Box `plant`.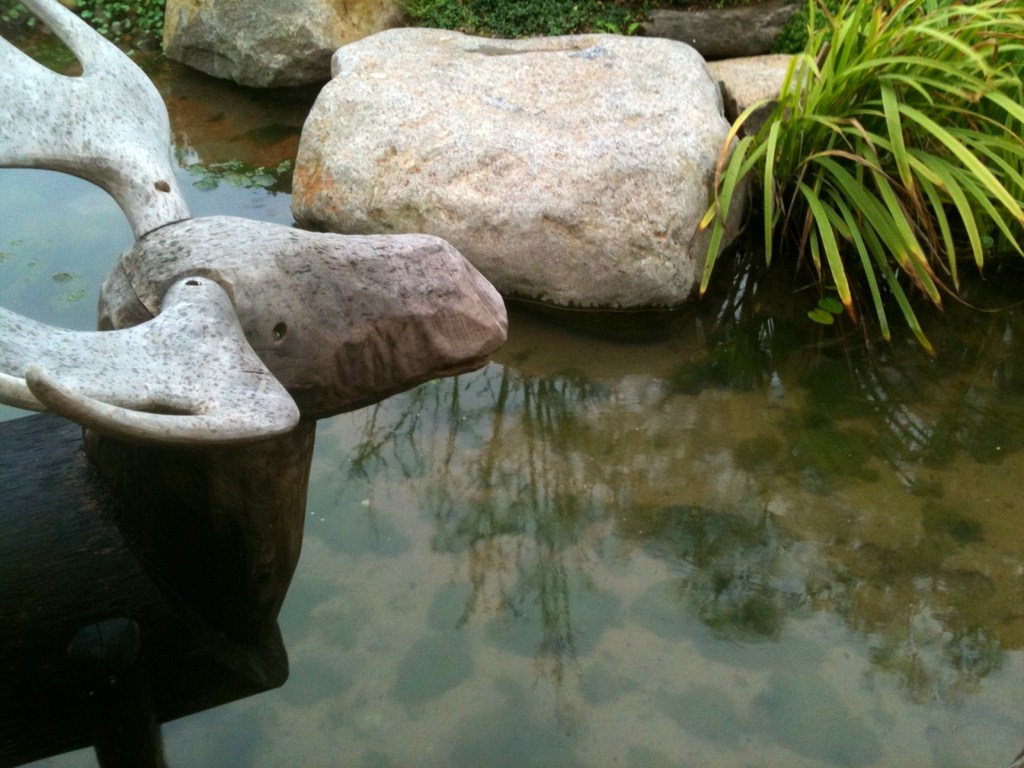
x1=676, y1=0, x2=1021, y2=386.
